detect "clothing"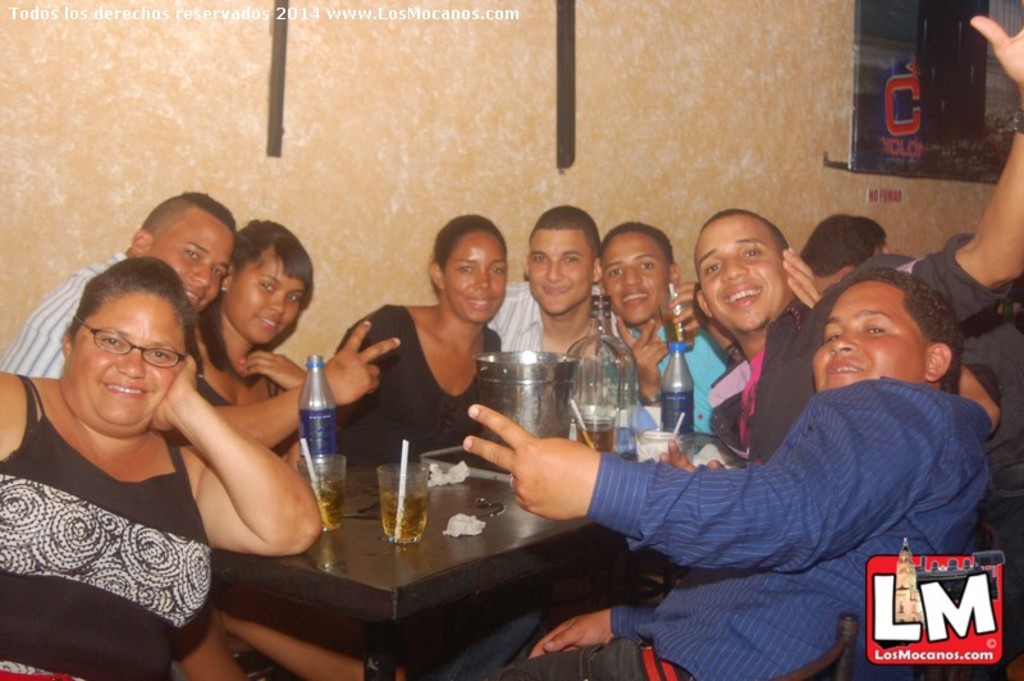
605, 294, 730, 437
